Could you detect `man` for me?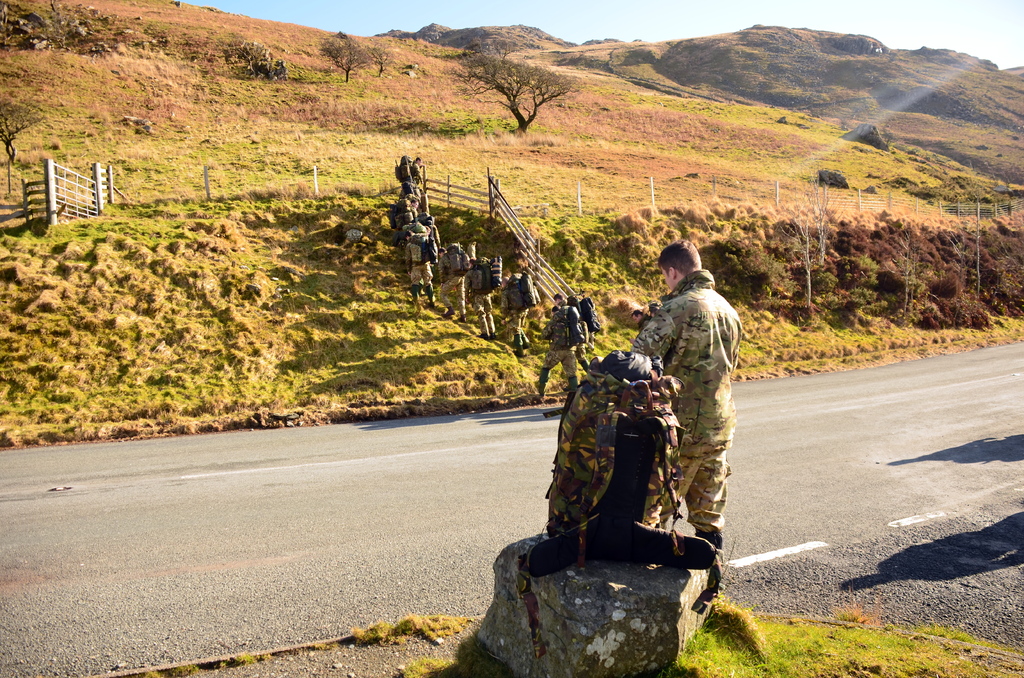
Detection result: box=[532, 305, 588, 400].
